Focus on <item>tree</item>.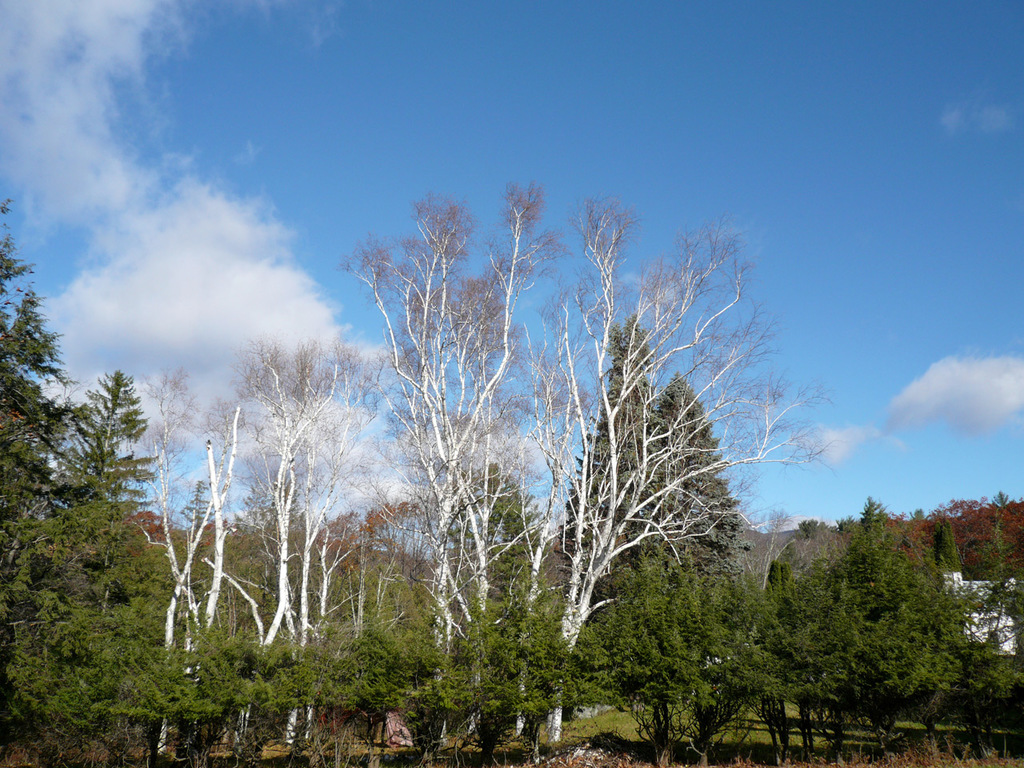
Focused at 640,371,760,571.
